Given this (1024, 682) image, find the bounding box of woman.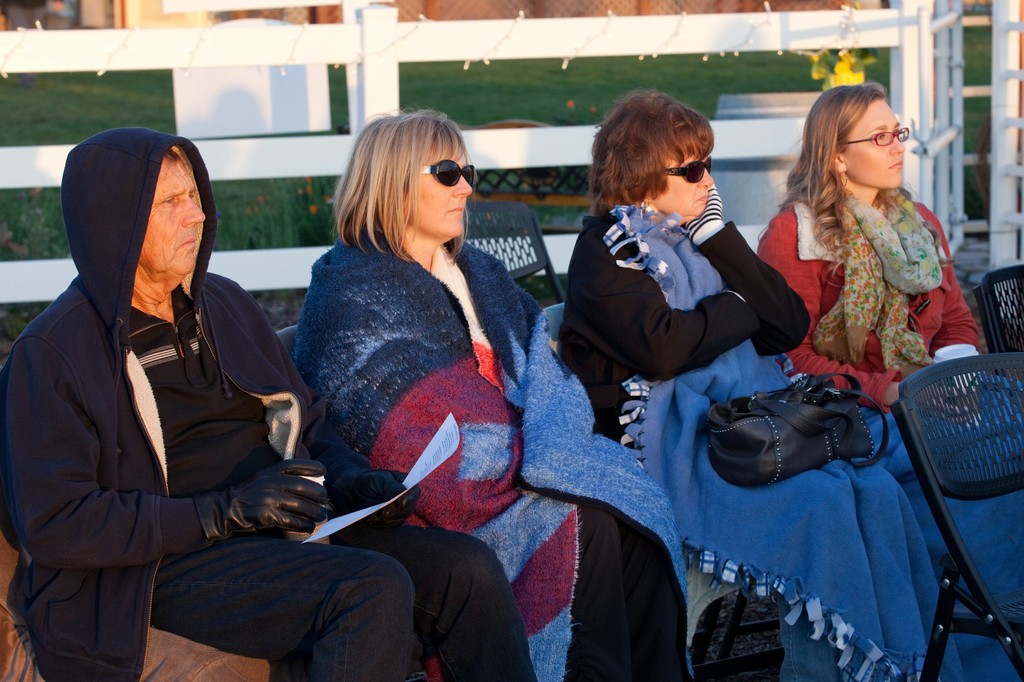
{"x1": 559, "y1": 88, "x2": 999, "y2": 681}.
